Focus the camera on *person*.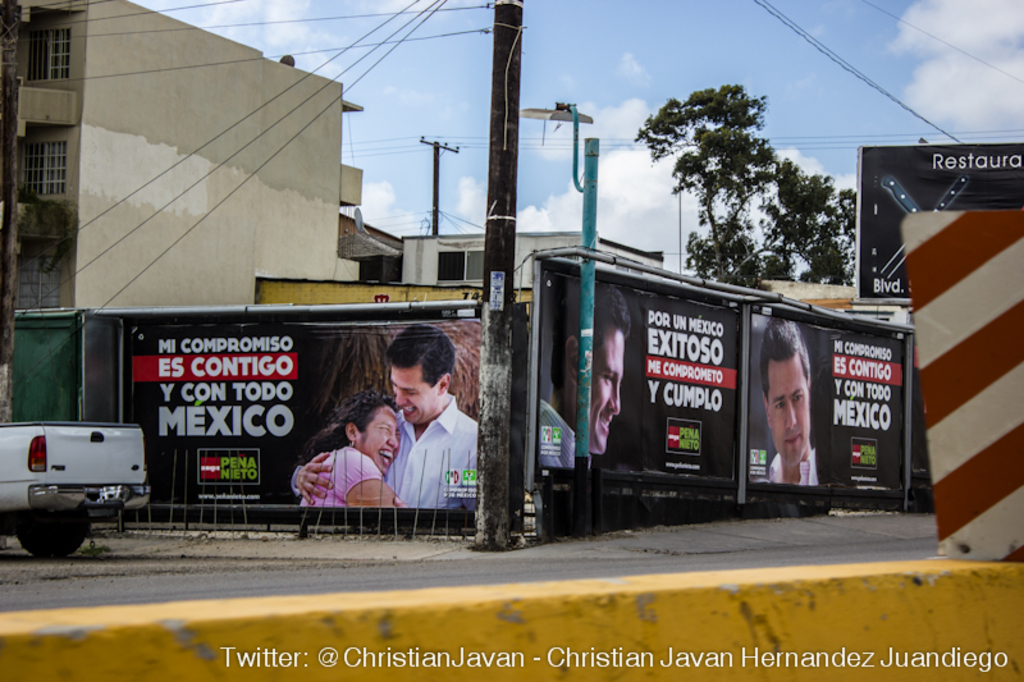
Focus region: [532, 282, 622, 466].
